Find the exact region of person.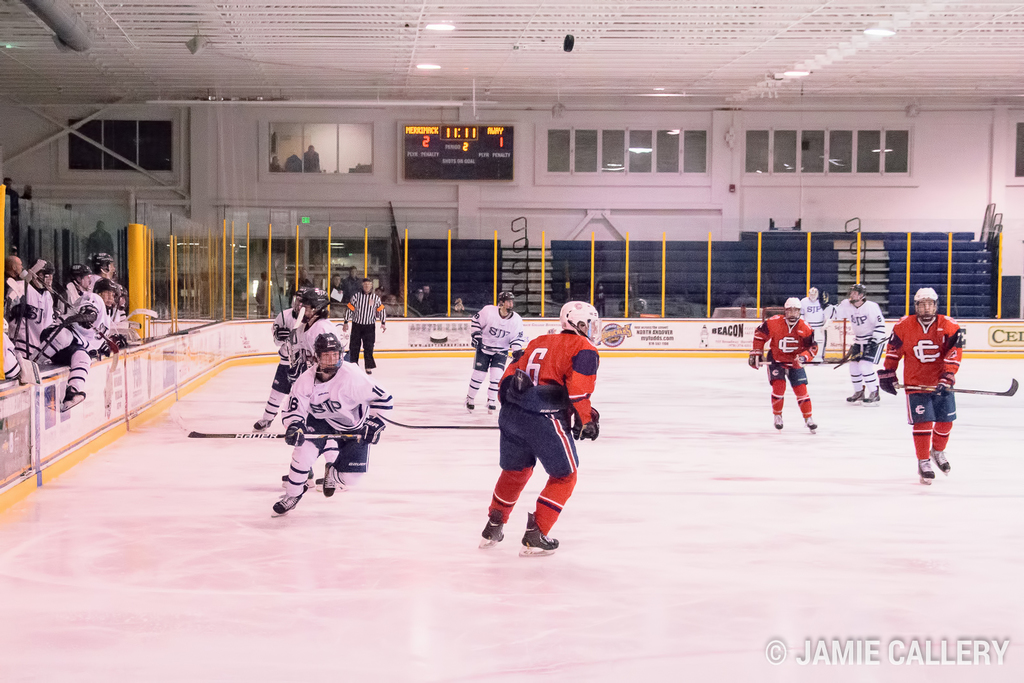
Exact region: x1=324, y1=271, x2=346, y2=299.
